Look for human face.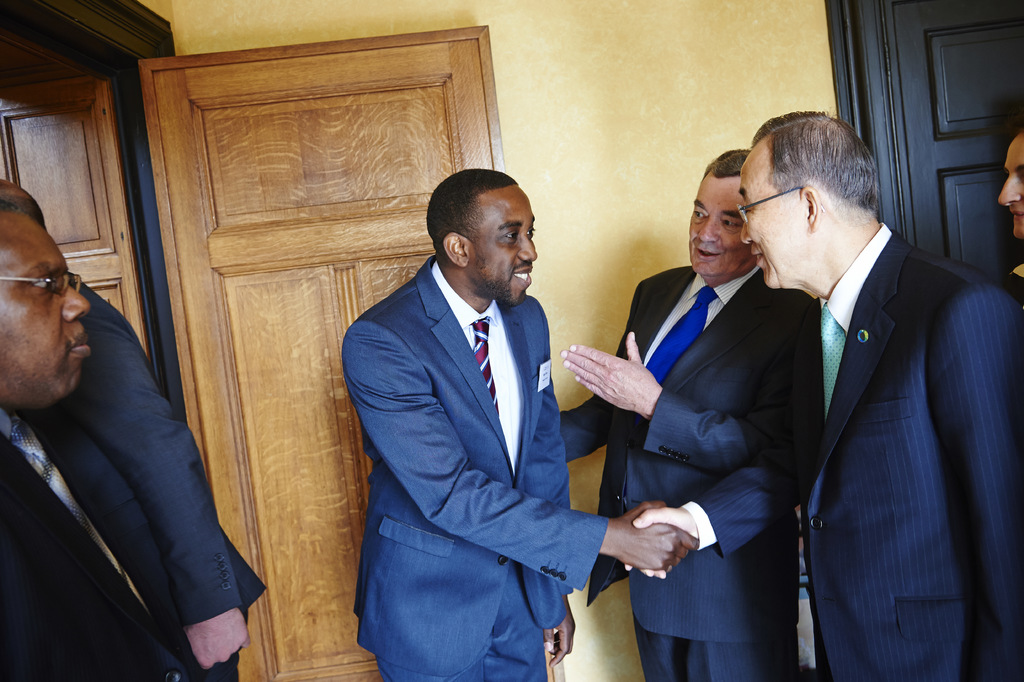
Found: box(688, 169, 751, 279).
